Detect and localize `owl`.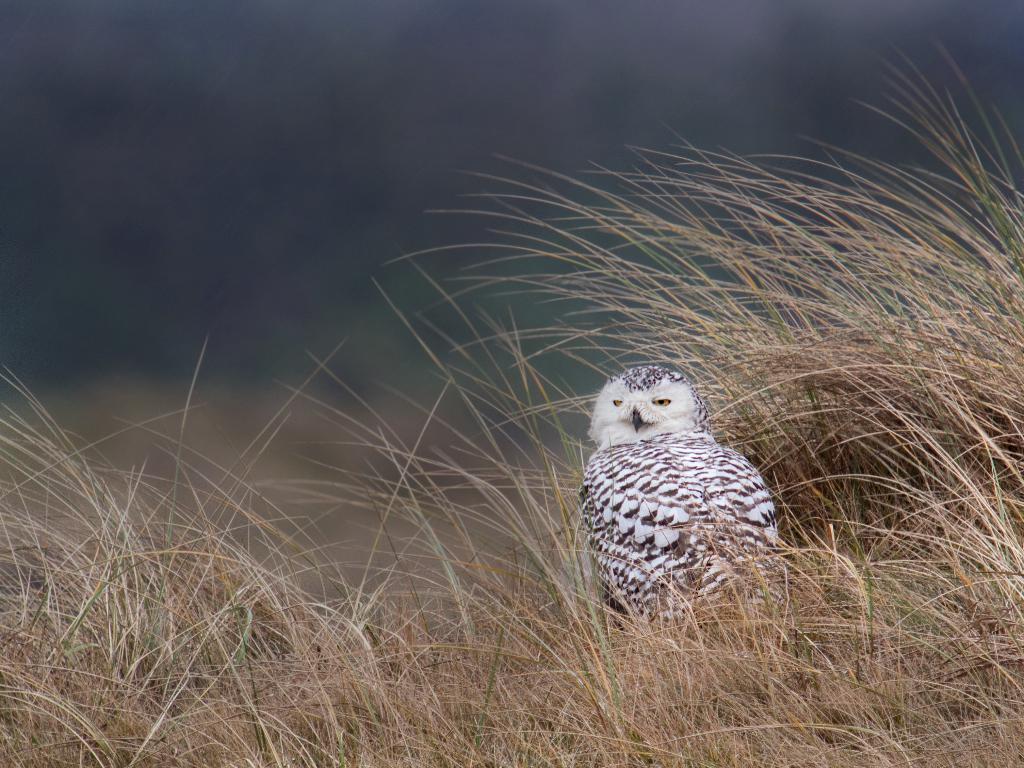
Localized at (567, 359, 796, 612).
